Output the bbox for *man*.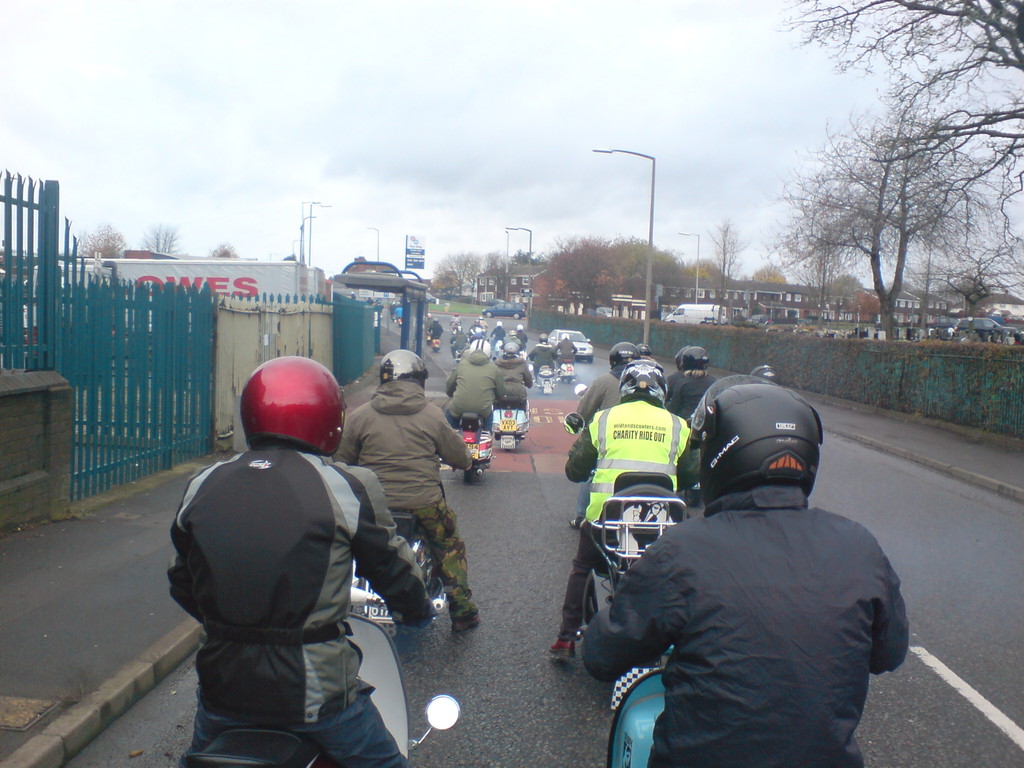
locate(547, 362, 705, 664).
